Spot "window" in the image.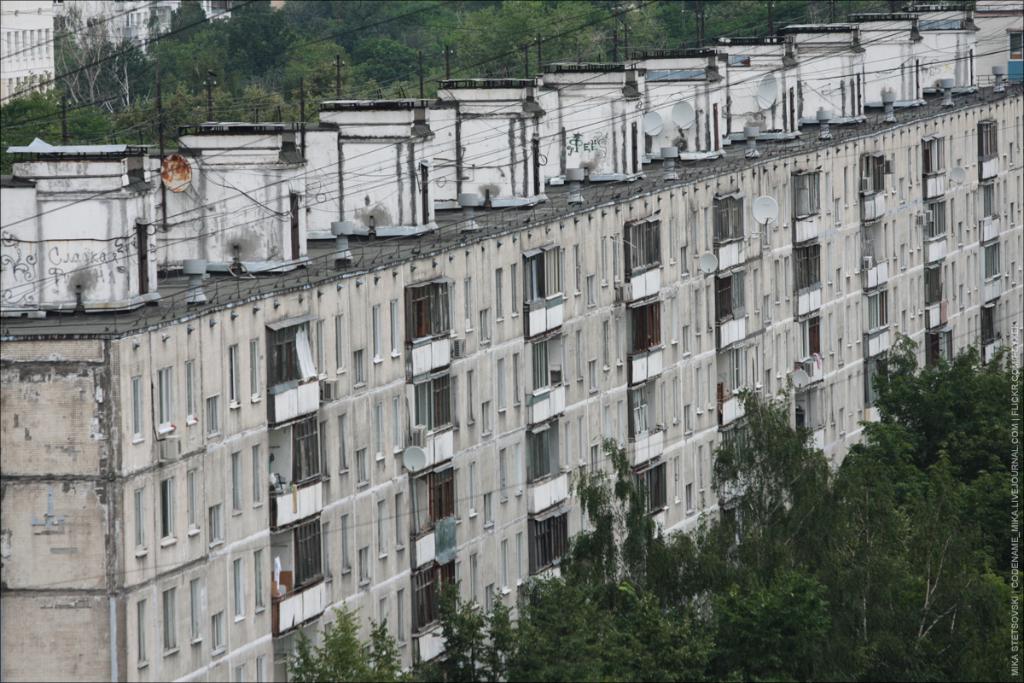
"window" found at 719/413/745/487.
